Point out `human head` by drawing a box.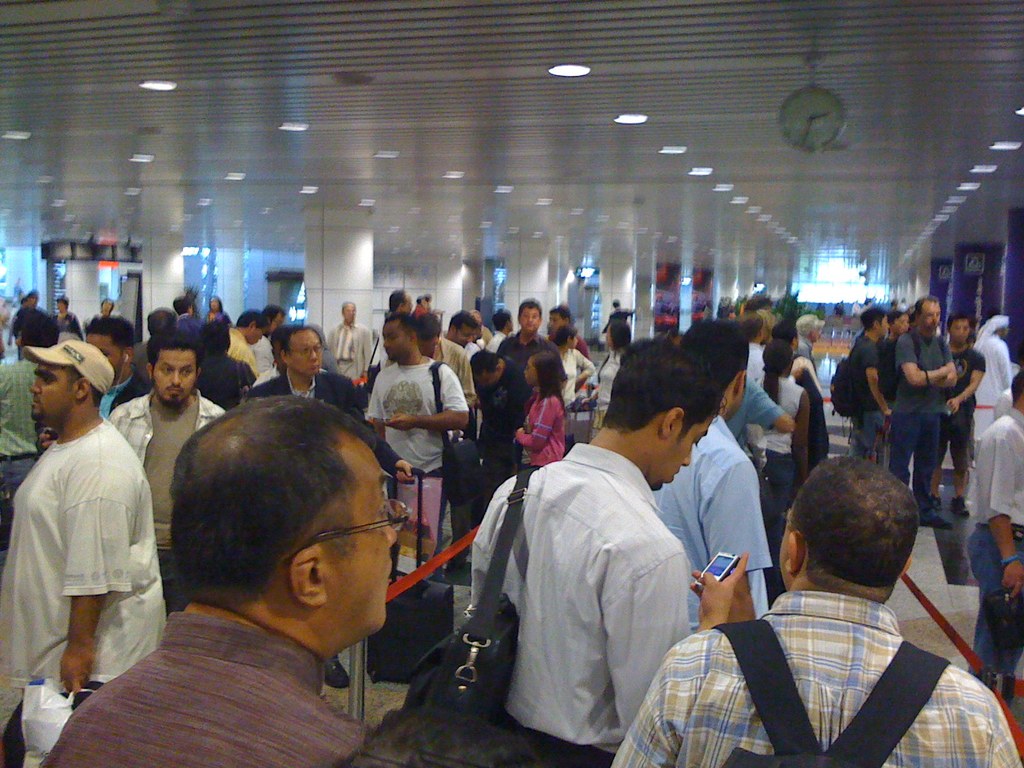
box(796, 315, 824, 344).
